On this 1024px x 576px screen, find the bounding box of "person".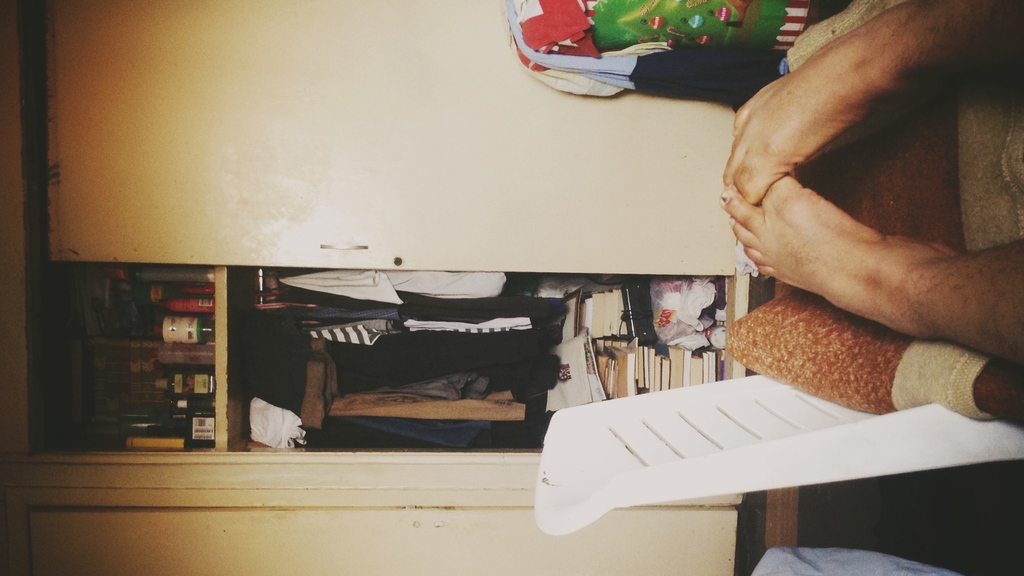
Bounding box: 719:0:1023:364.
